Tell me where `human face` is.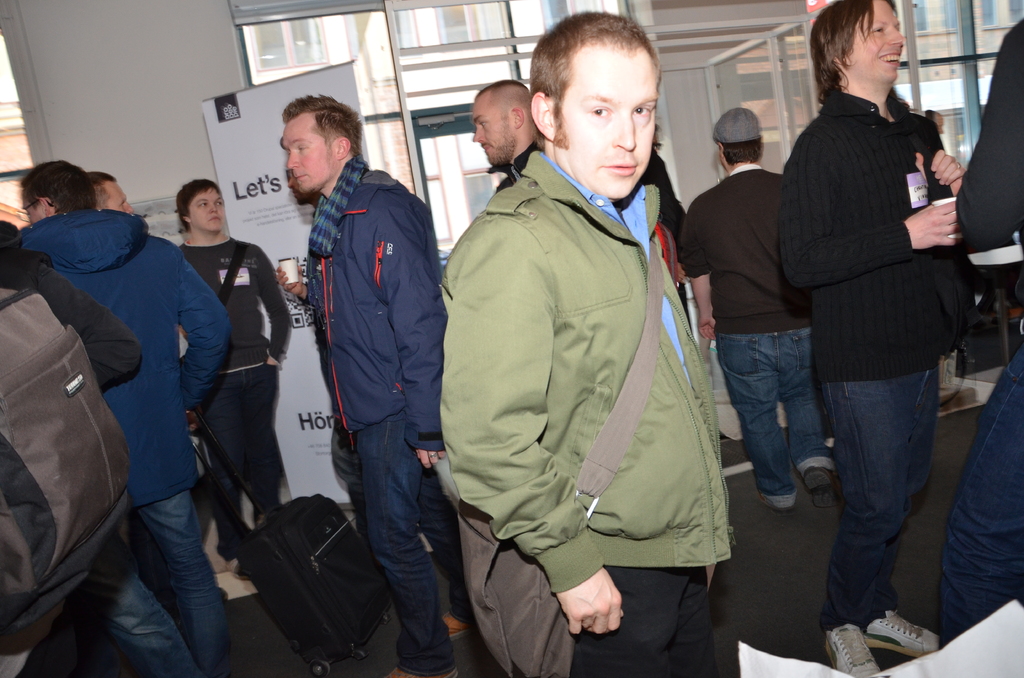
`human face` is at box(20, 195, 44, 224).
